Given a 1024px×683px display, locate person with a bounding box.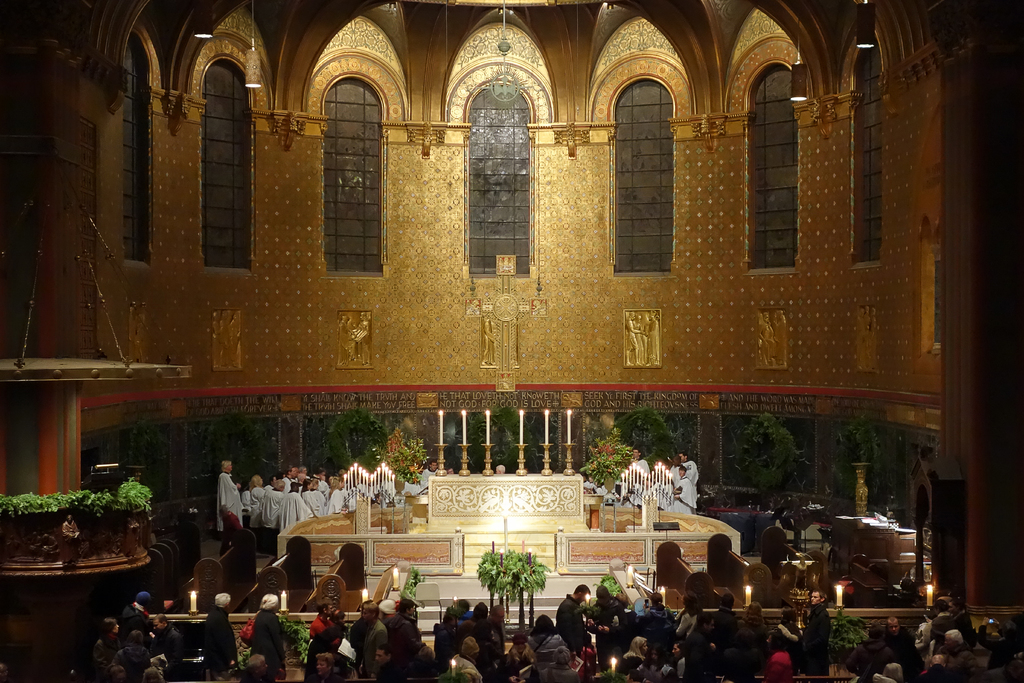
Located: box=[854, 598, 1023, 682].
